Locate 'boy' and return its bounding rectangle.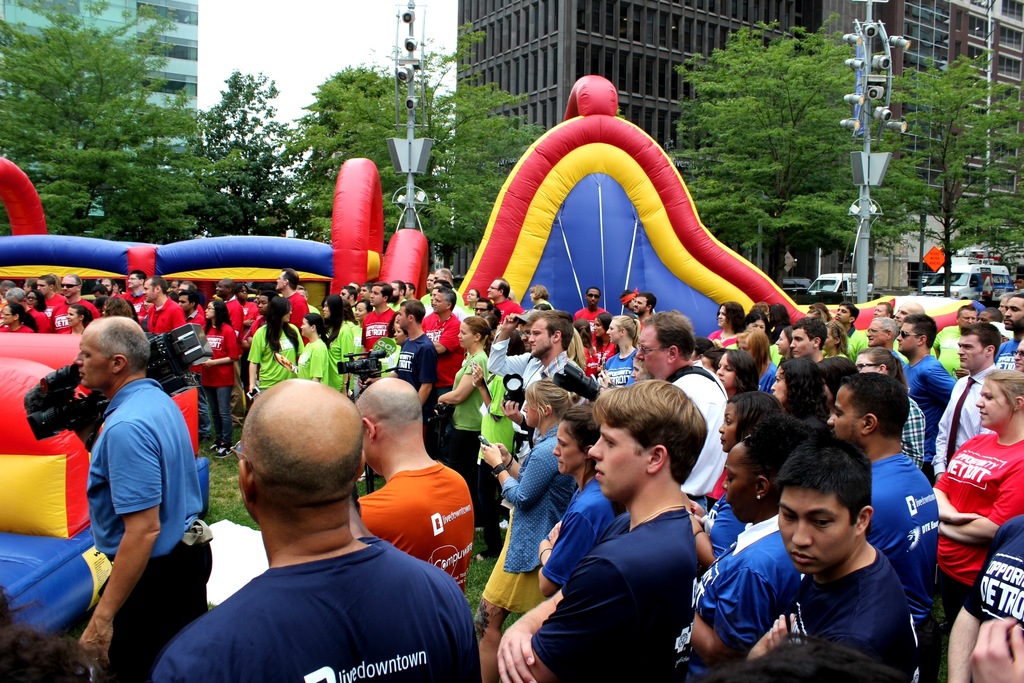
locate(520, 372, 742, 668).
